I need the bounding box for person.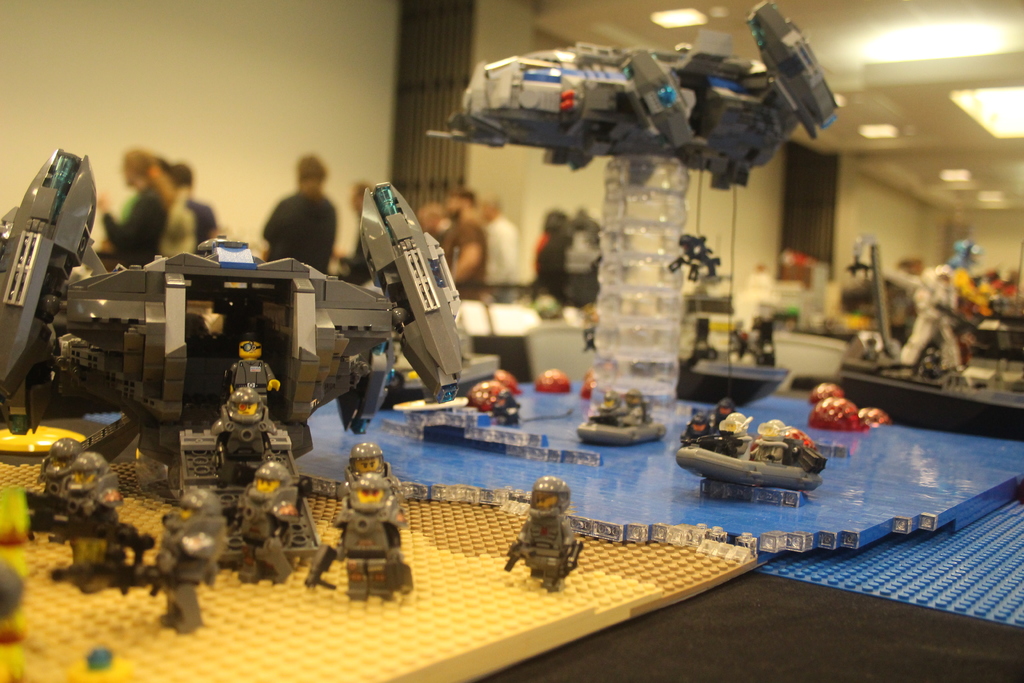
Here it is: Rect(231, 459, 304, 578).
